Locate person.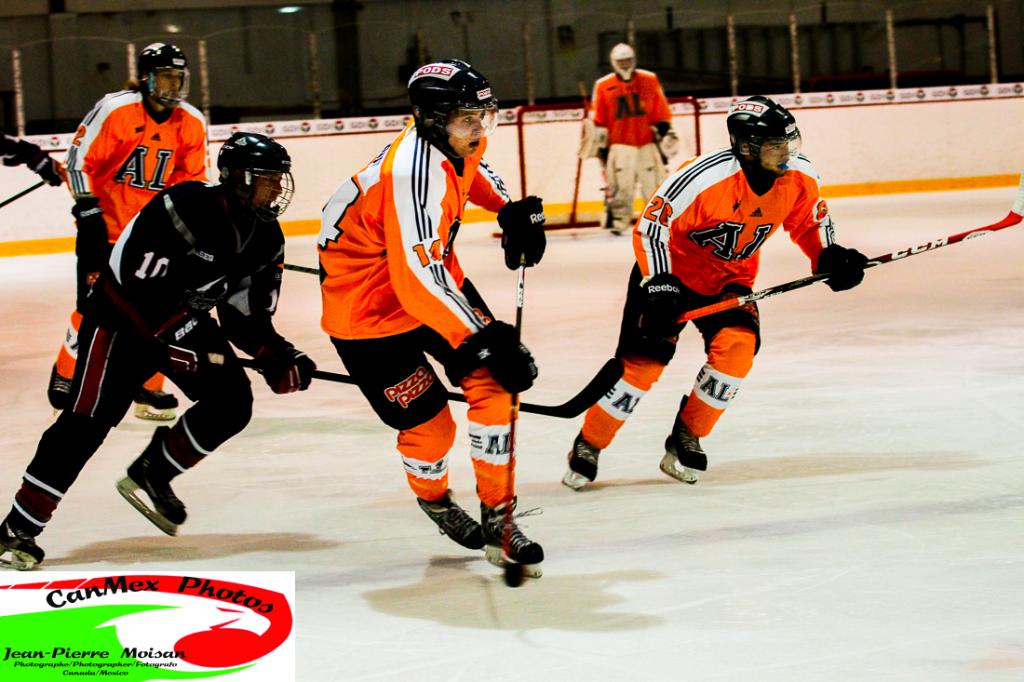
Bounding box: (x1=566, y1=96, x2=867, y2=484).
